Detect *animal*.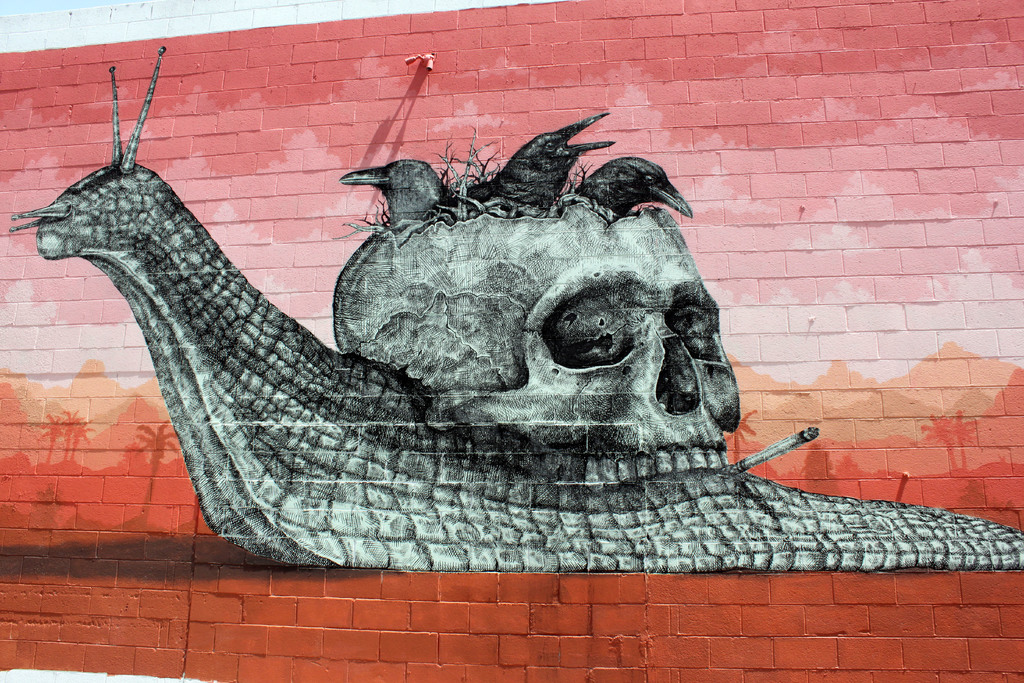
Detected at region(573, 154, 696, 220).
